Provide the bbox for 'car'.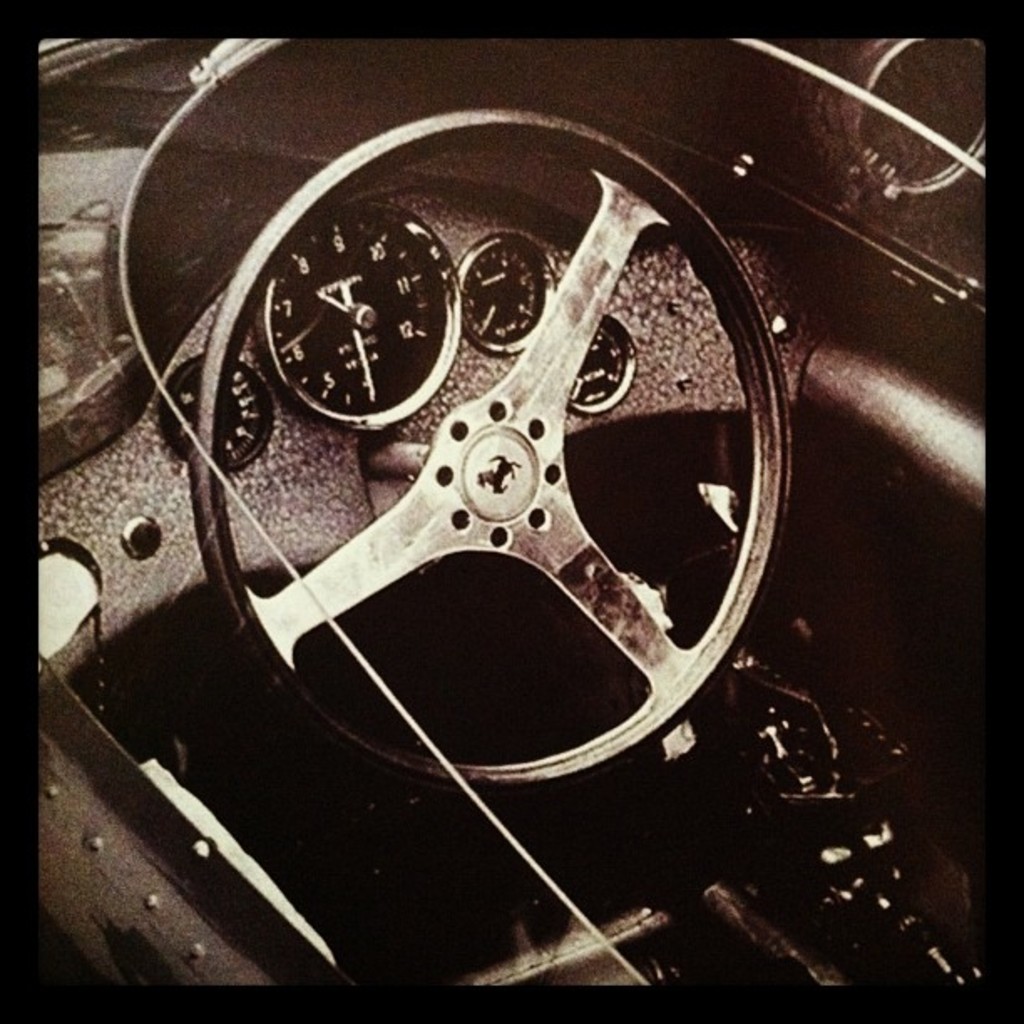
select_region(32, 38, 984, 1016).
